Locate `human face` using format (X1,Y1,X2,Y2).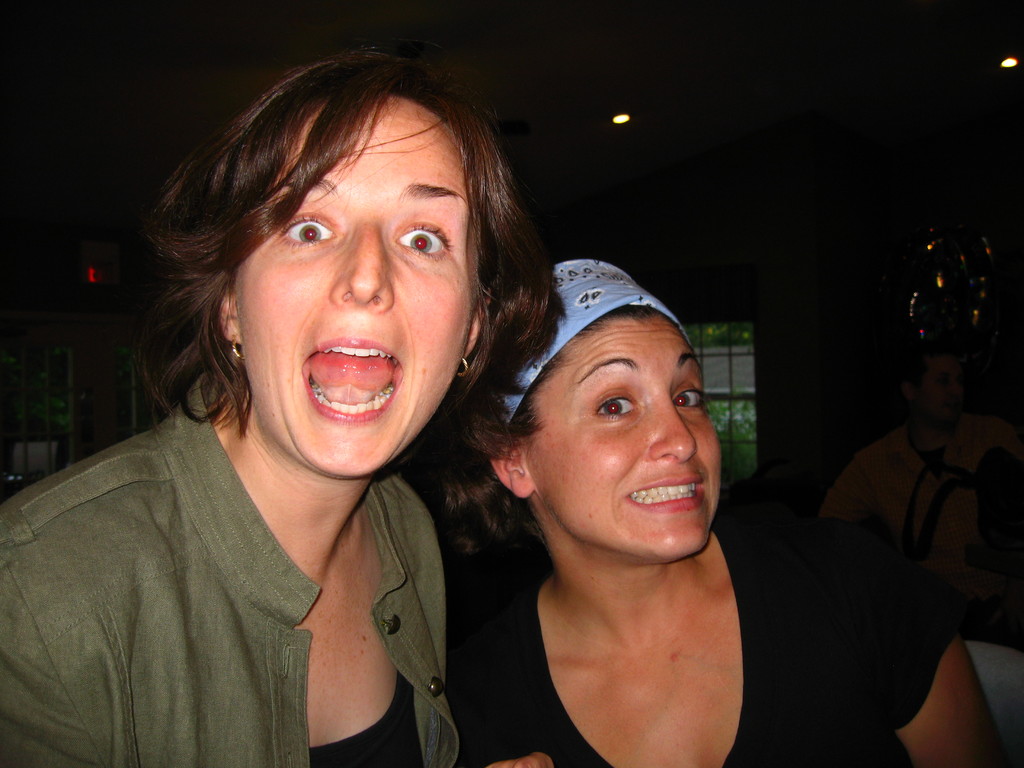
(924,360,960,420).
